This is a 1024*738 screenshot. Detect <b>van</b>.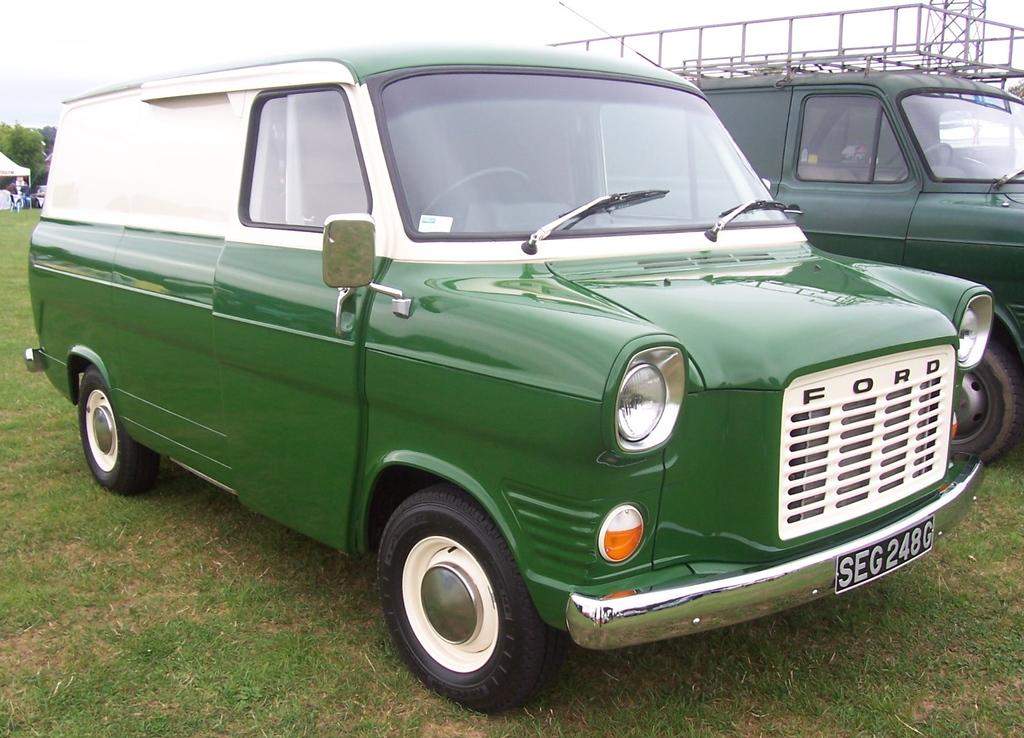
{"left": 547, "top": 0, "right": 1023, "bottom": 469}.
